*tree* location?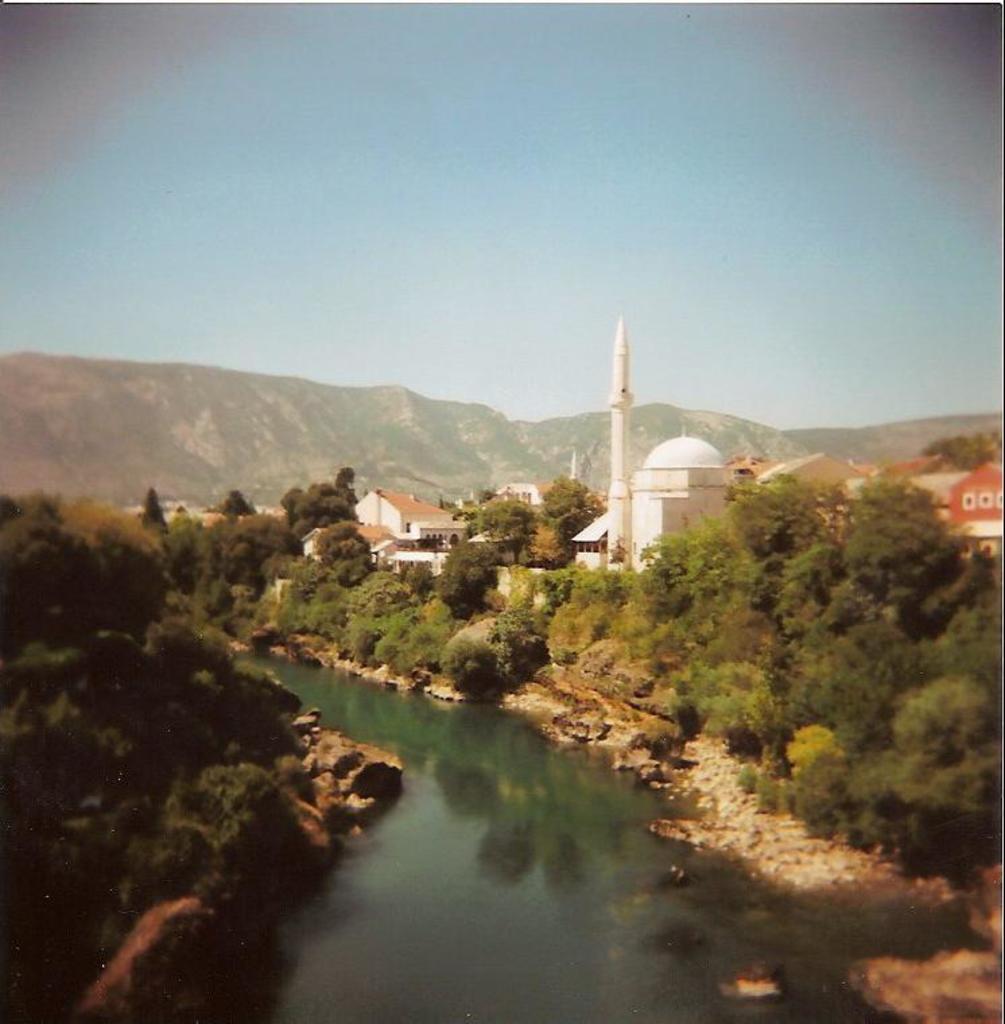
Rect(540, 472, 599, 534)
